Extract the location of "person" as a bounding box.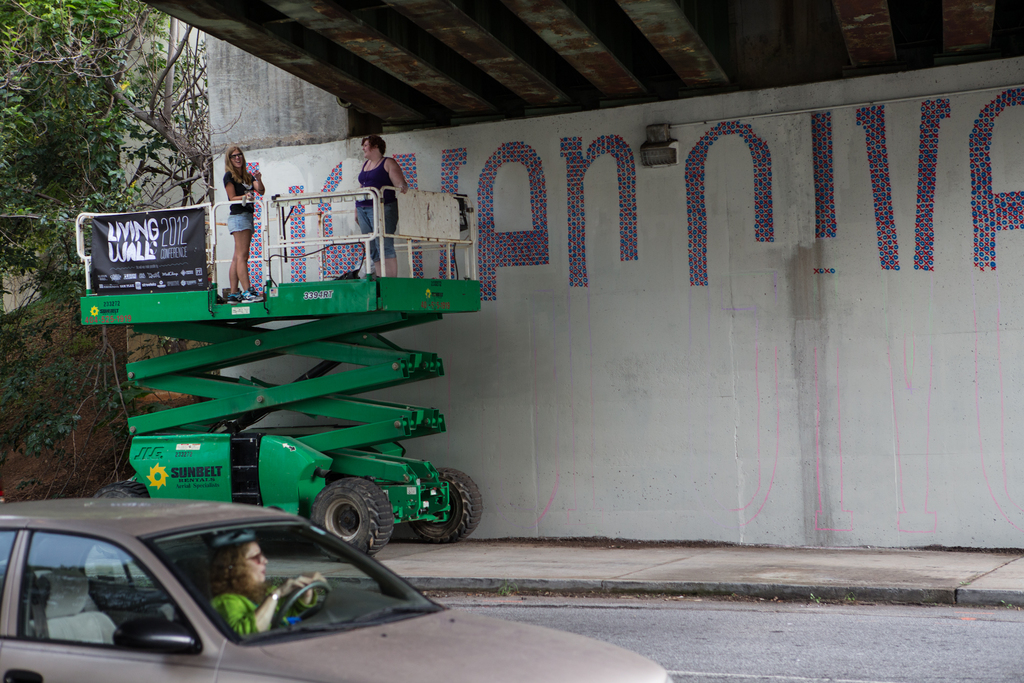
(204, 534, 332, 642).
